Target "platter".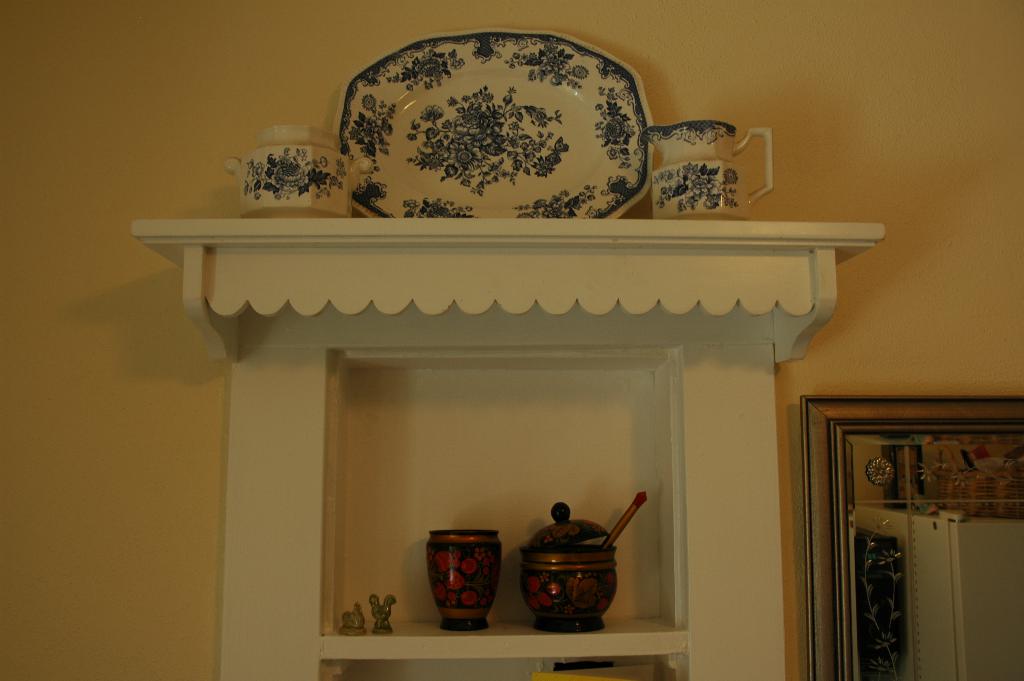
Target region: <bbox>335, 33, 650, 219</bbox>.
